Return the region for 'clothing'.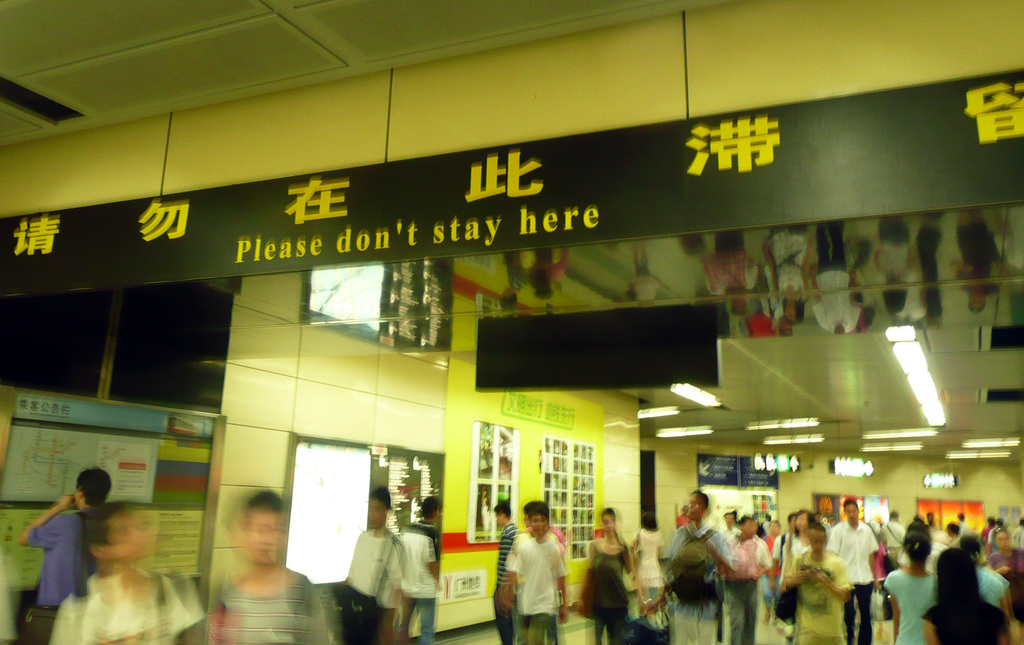
x1=630 y1=529 x2=669 y2=615.
